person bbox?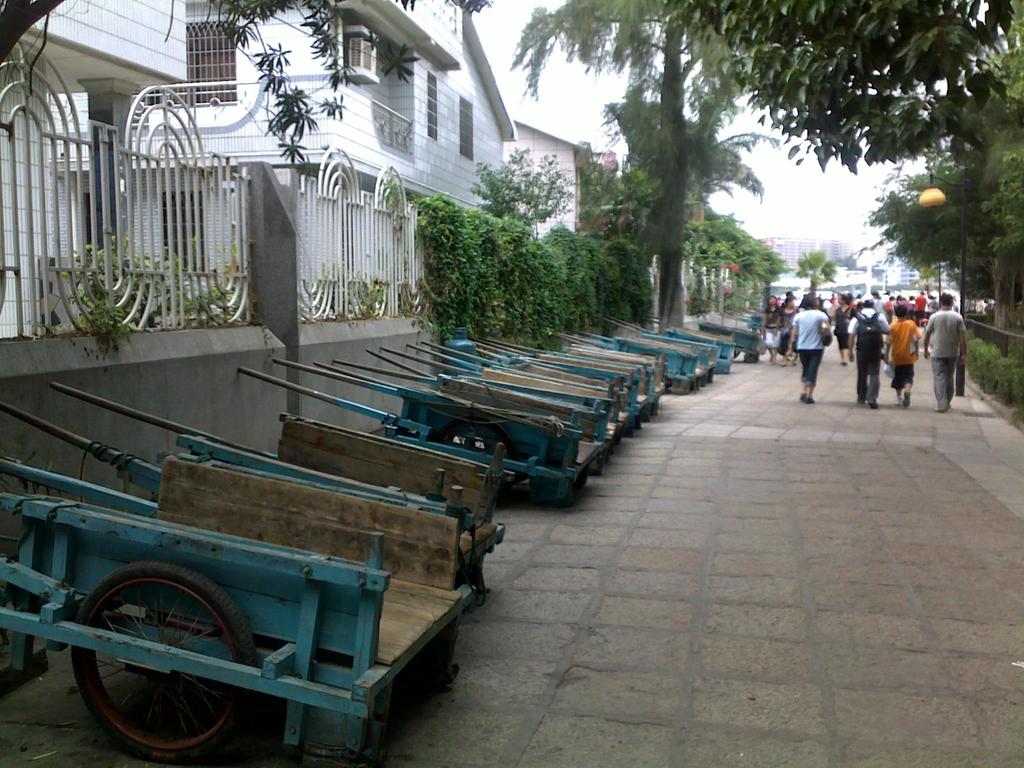
[x1=788, y1=291, x2=828, y2=405]
